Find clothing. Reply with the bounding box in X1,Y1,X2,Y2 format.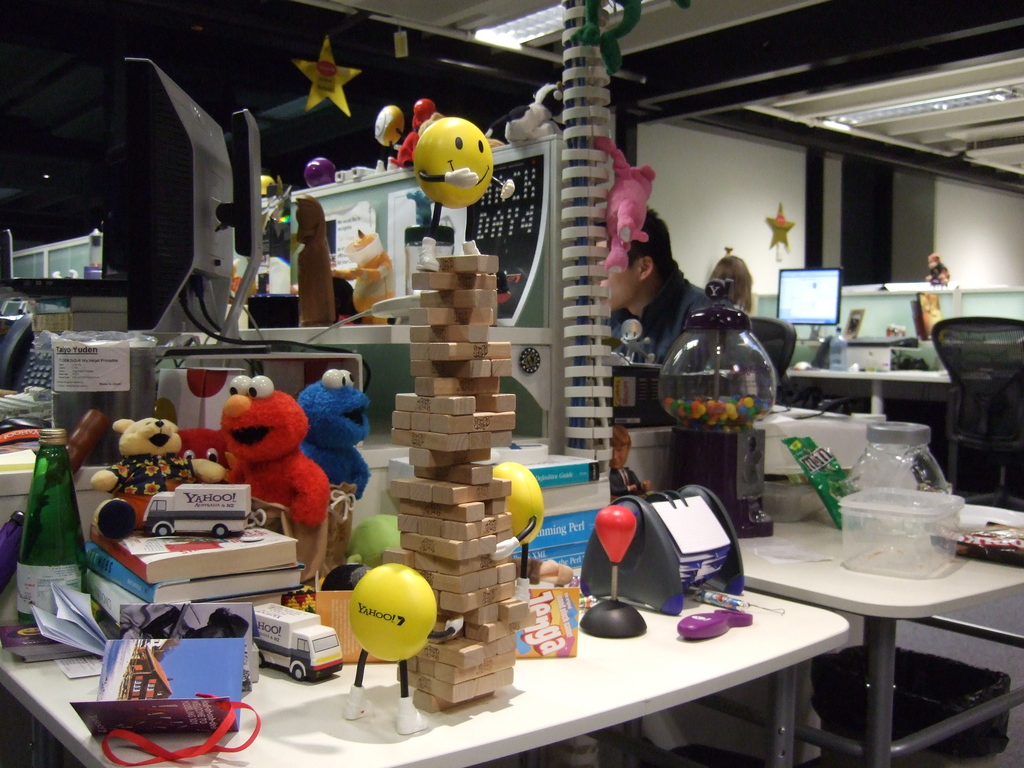
116,457,199,488.
